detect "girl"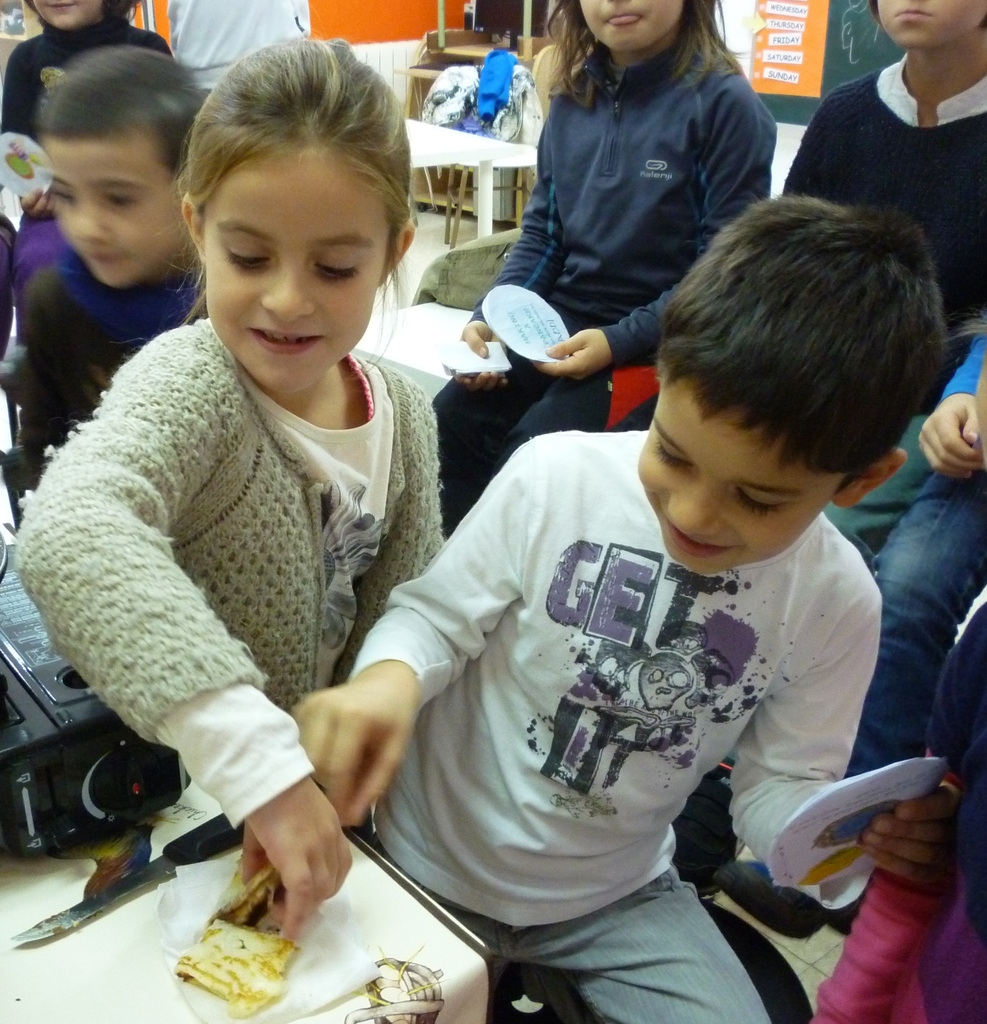
431, 0, 776, 536
